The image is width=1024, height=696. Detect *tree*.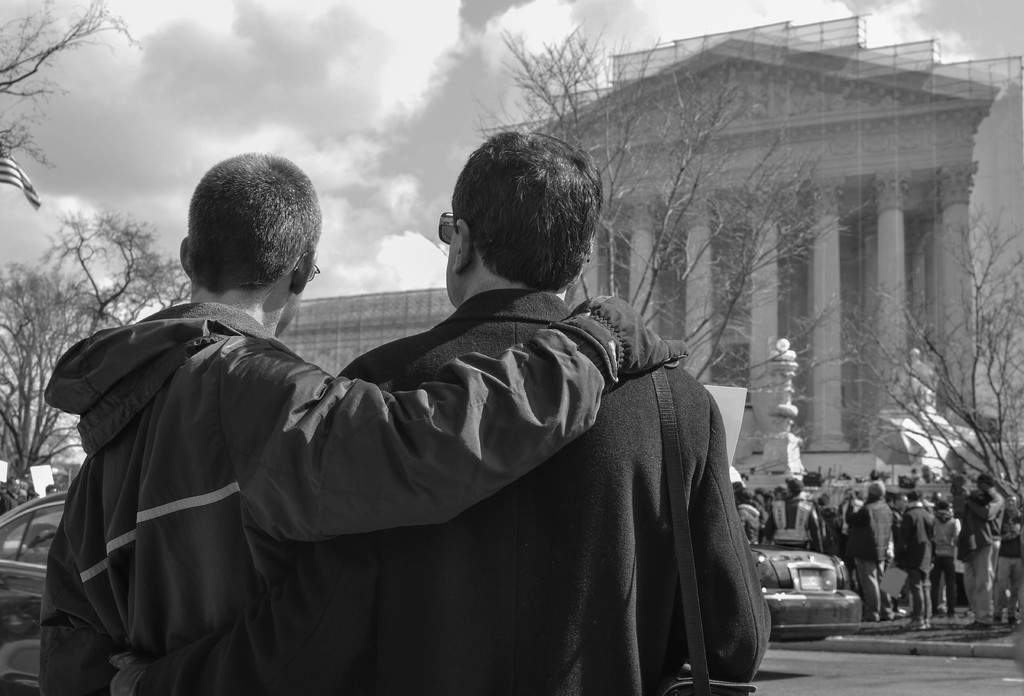
Detection: rect(0, 214, 202, 507).
